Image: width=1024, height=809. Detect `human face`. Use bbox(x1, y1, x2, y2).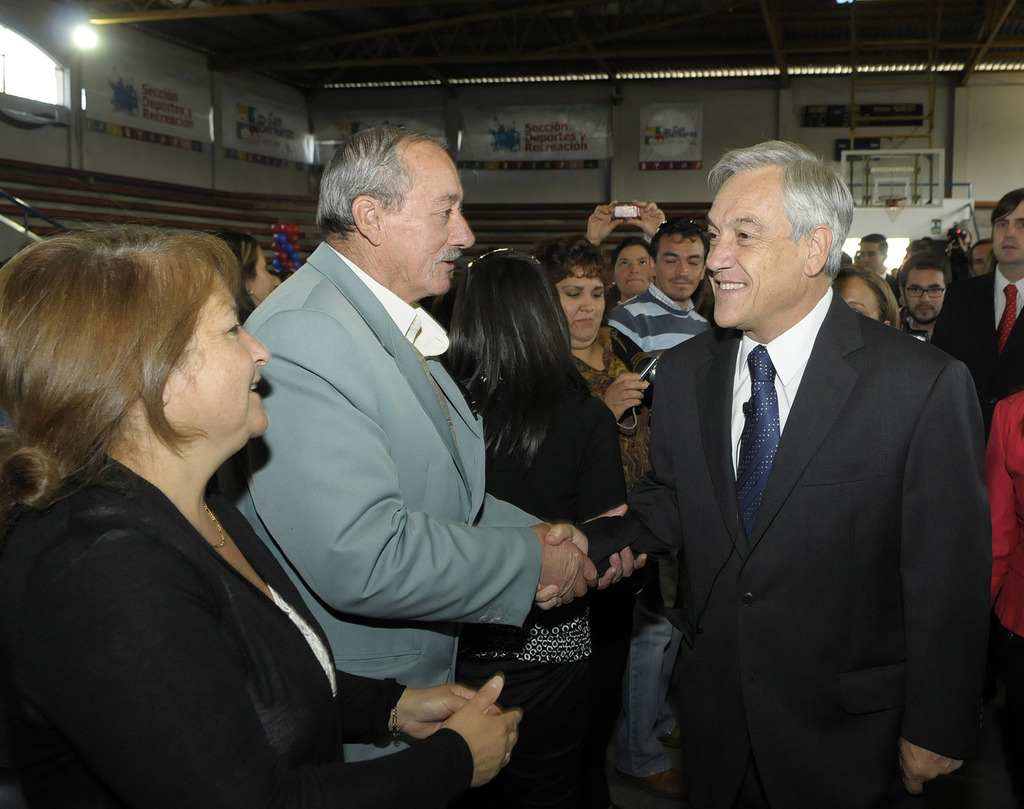
bbox(552, 264, 607, 345).
